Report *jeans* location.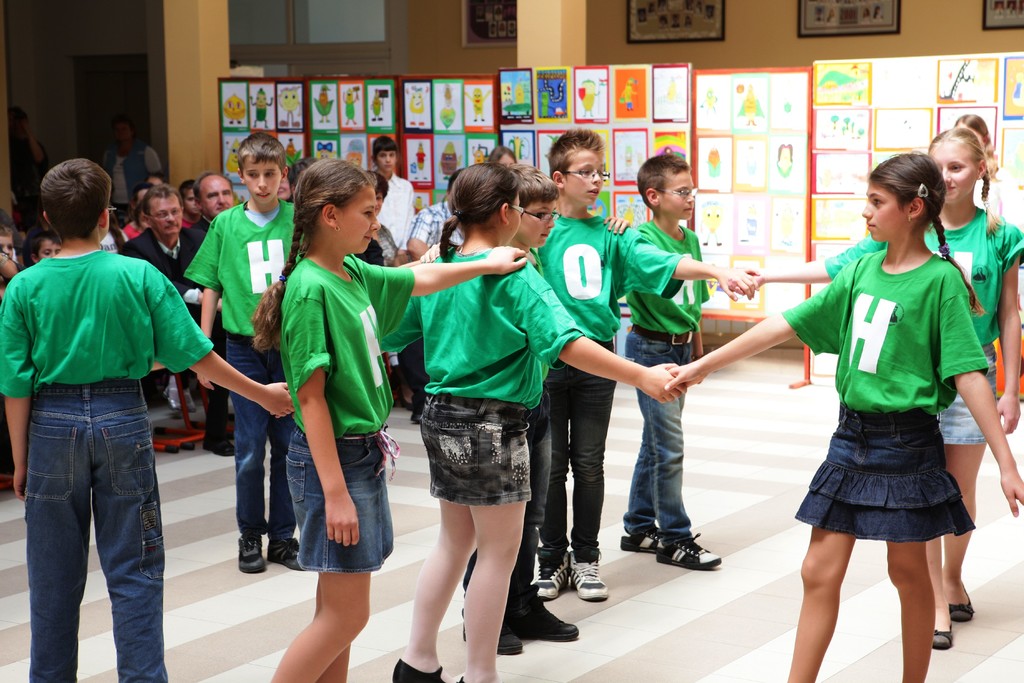
Report: <region>426, 393, 531, 506</region>.
